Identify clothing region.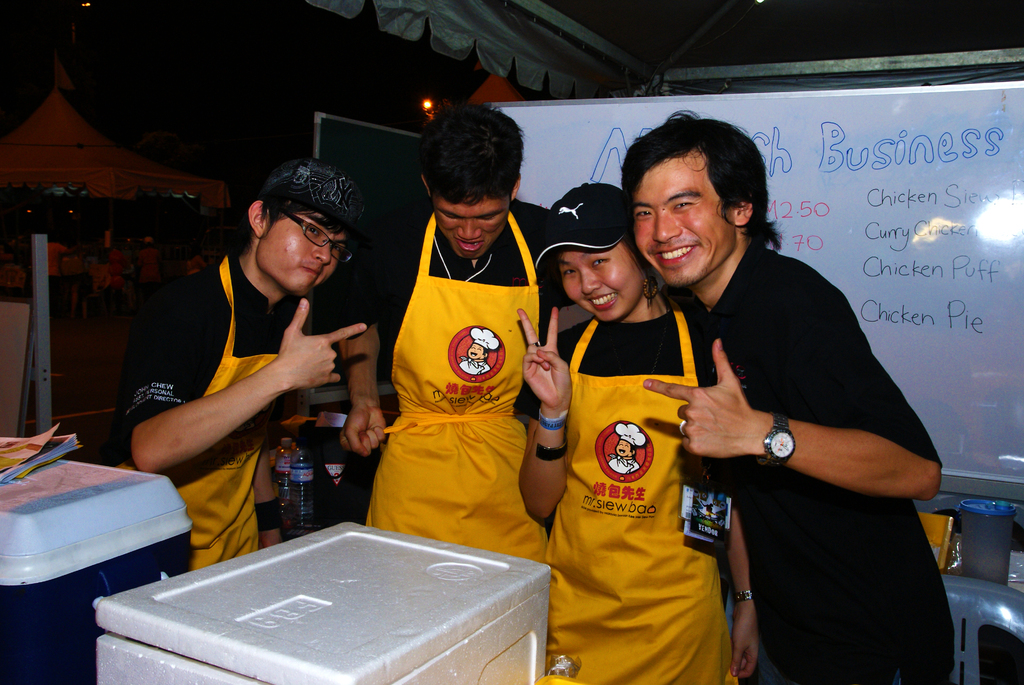
Region: bbox=(326, 201, 547, 566).
